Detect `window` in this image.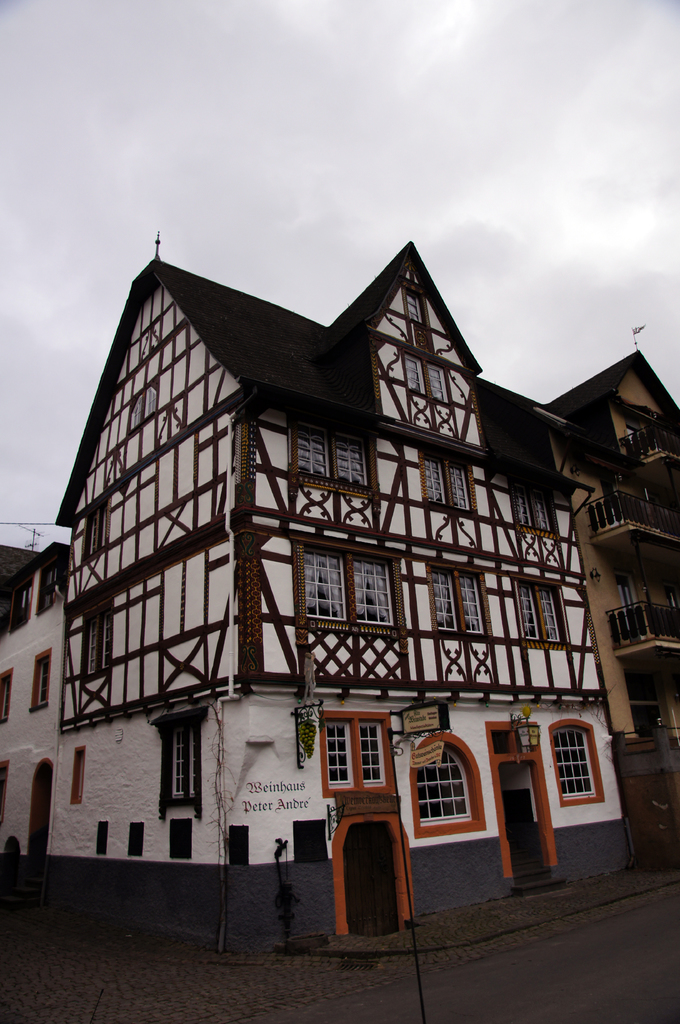
Detection: <region>546, 719, 596, 805</region>.
